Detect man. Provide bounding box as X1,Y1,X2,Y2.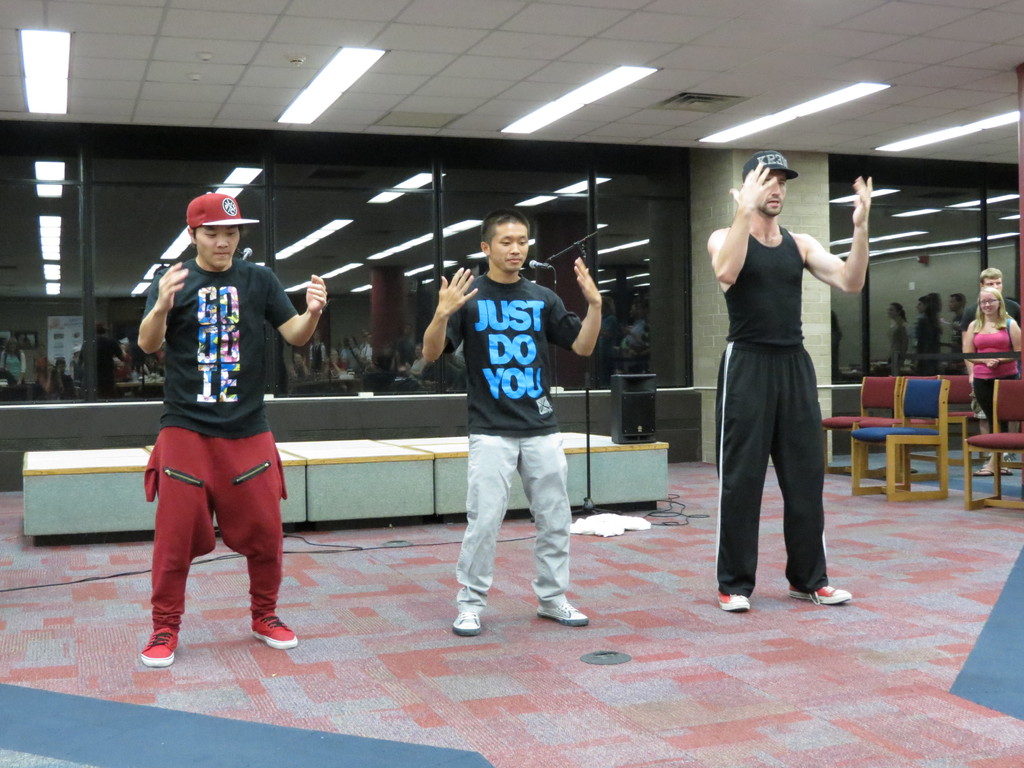
959,266,1023,461.
